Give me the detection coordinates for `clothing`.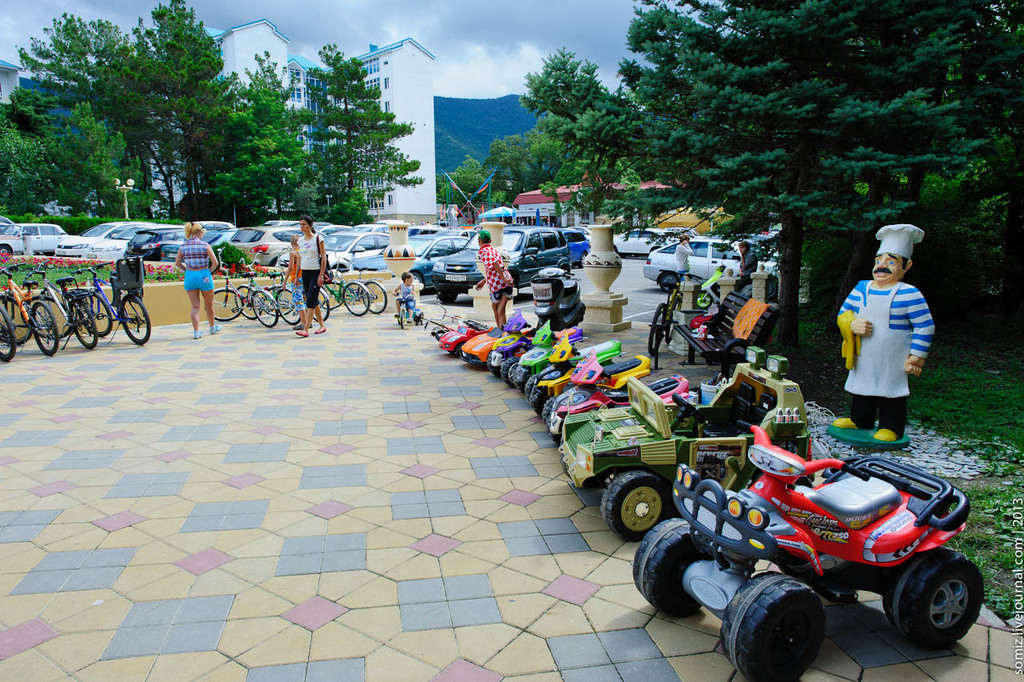
bbox(740, 254, 761, 274).
